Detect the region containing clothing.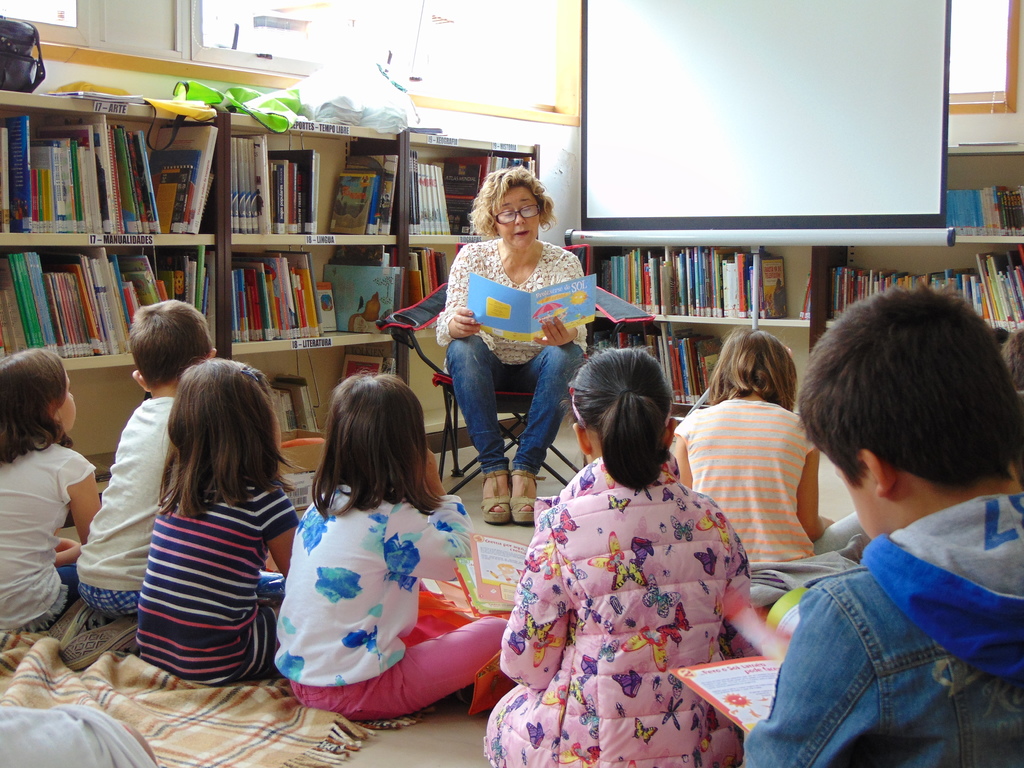
left=433, top=239, right=590, bottom=365.
